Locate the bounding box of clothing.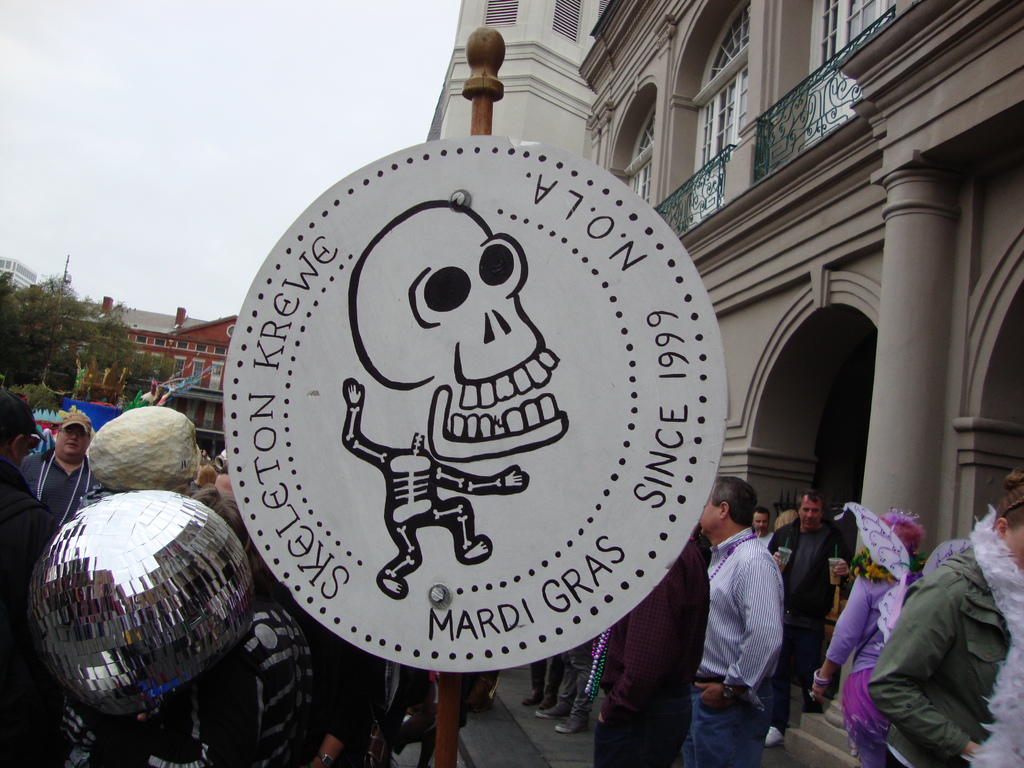
Bounding box: bbox=(761, 513, 843, 709).
